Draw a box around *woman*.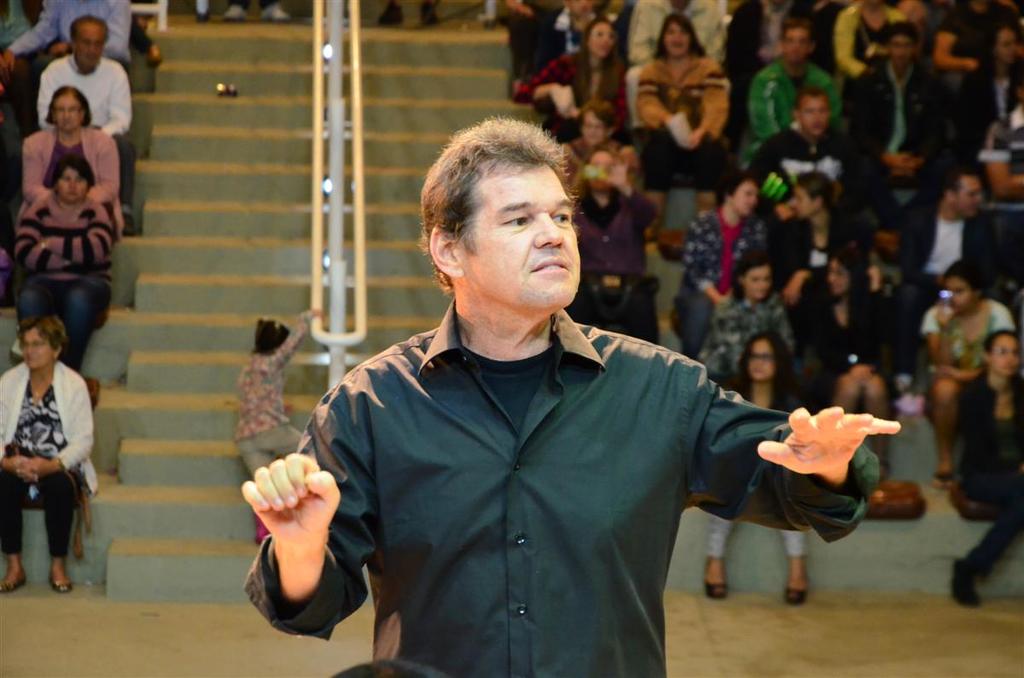
[515,20,631,143].
